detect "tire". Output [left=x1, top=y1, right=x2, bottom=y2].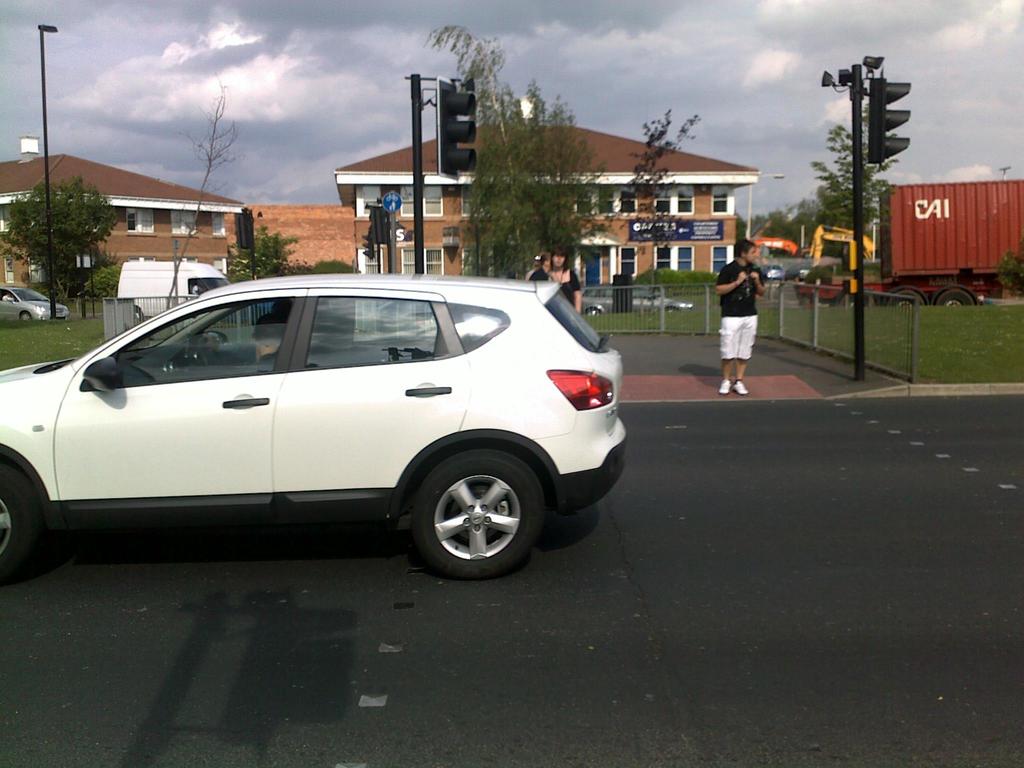
[left=666, top=305, right=678, bottom=312].
